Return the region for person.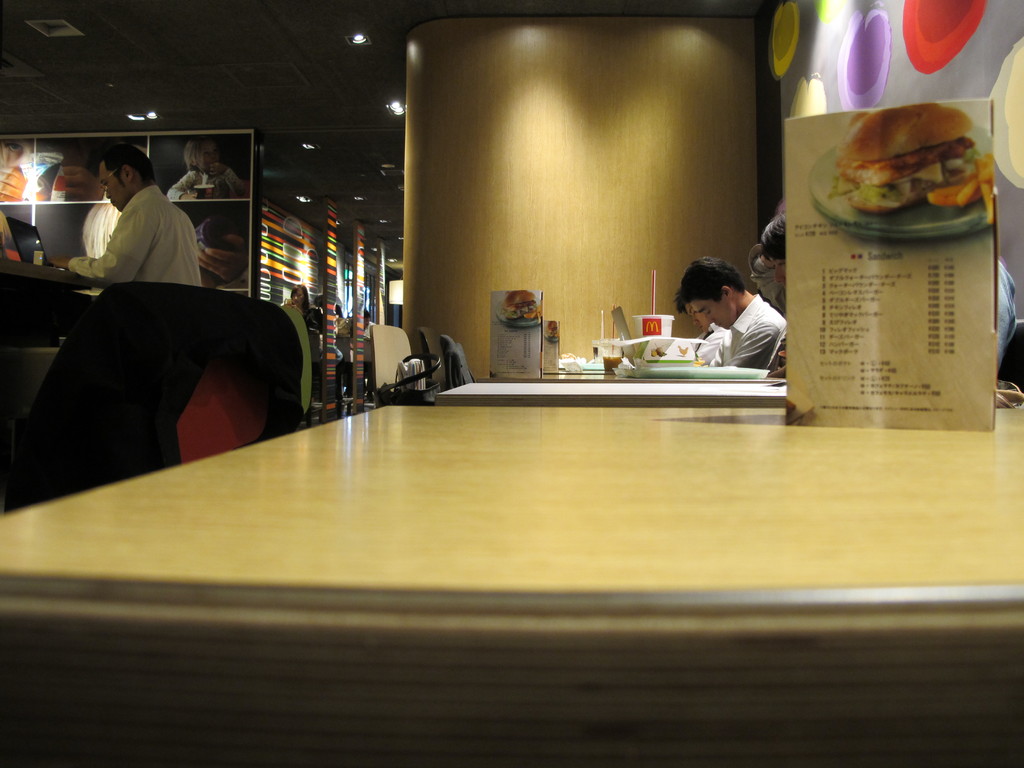
box=[682, 260, 786, 369].
